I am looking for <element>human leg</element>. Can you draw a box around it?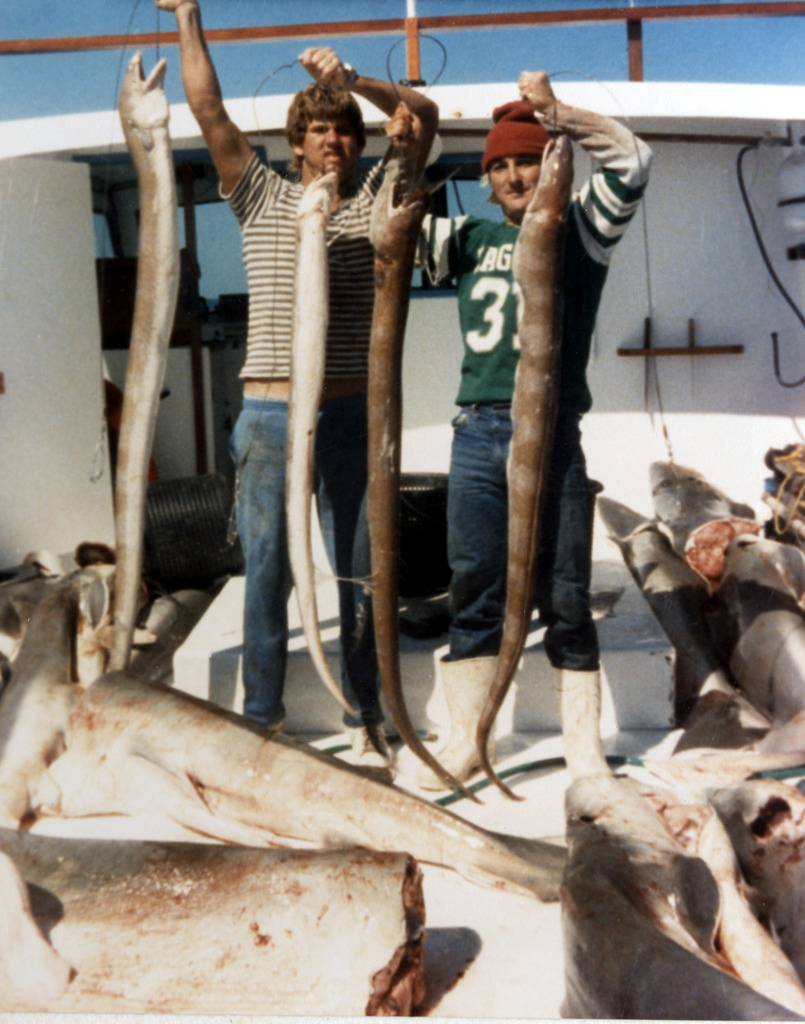
Sure, the bounding box is (left=417, top=396, right=522, bottom=792).
